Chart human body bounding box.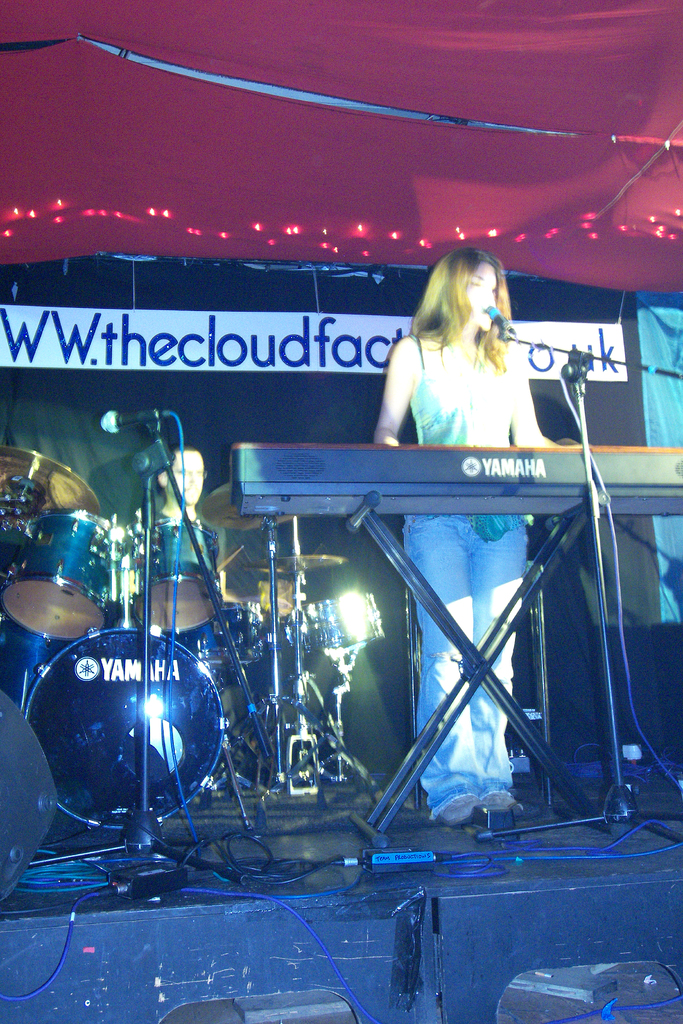
Charted: rect(375, 248, 580, 831).
